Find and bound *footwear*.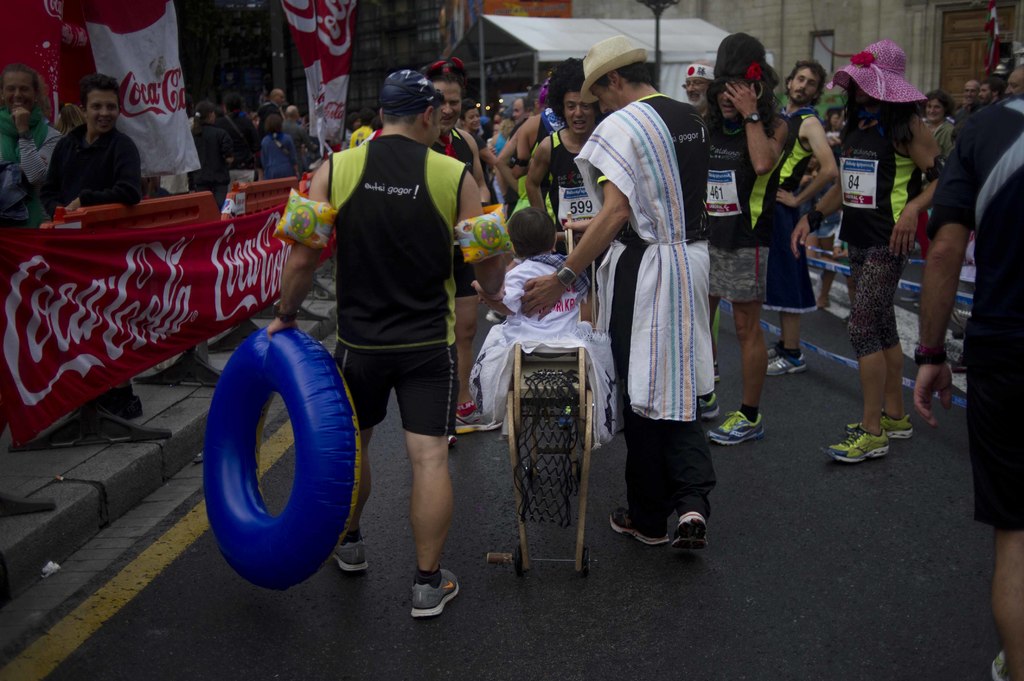
Bound: <bbox>450, 406, 504, 433</bbox>.
